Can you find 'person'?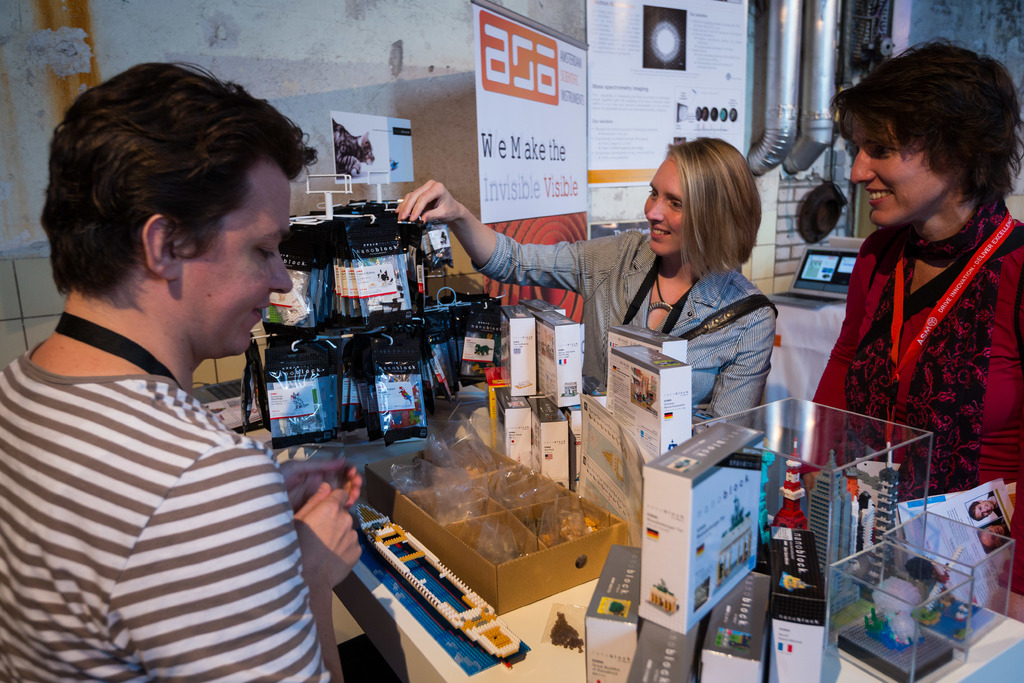
Yes, bounding box: {"left": 810, "top": 57, "right": 1016, "bottom": 513}.
